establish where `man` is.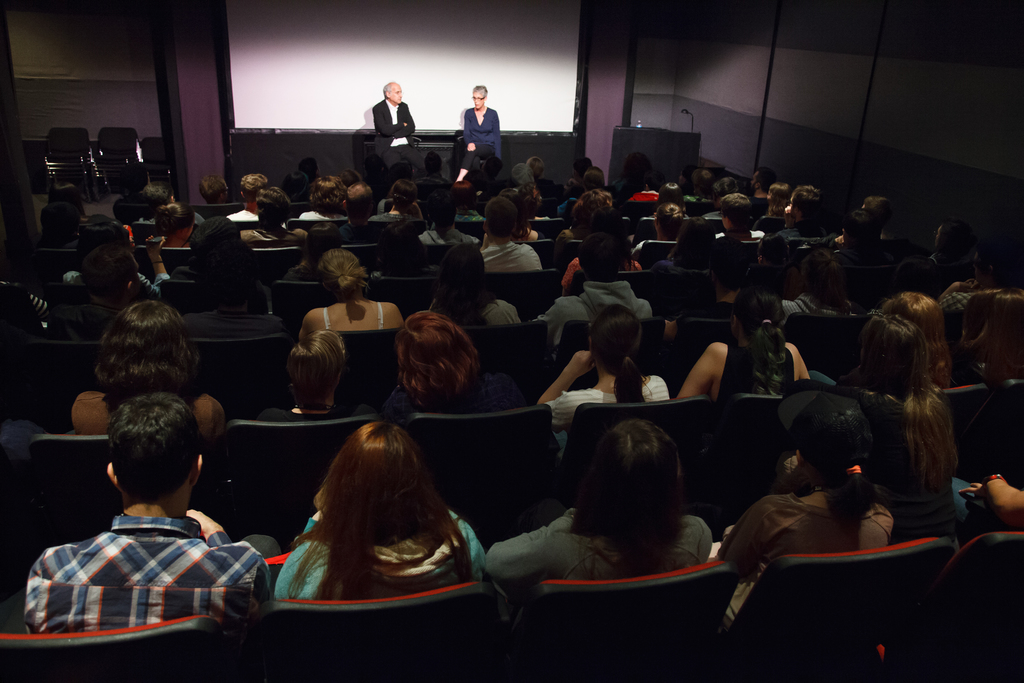
Established at [x1=708, y1=194, x2=766, y2=249].
